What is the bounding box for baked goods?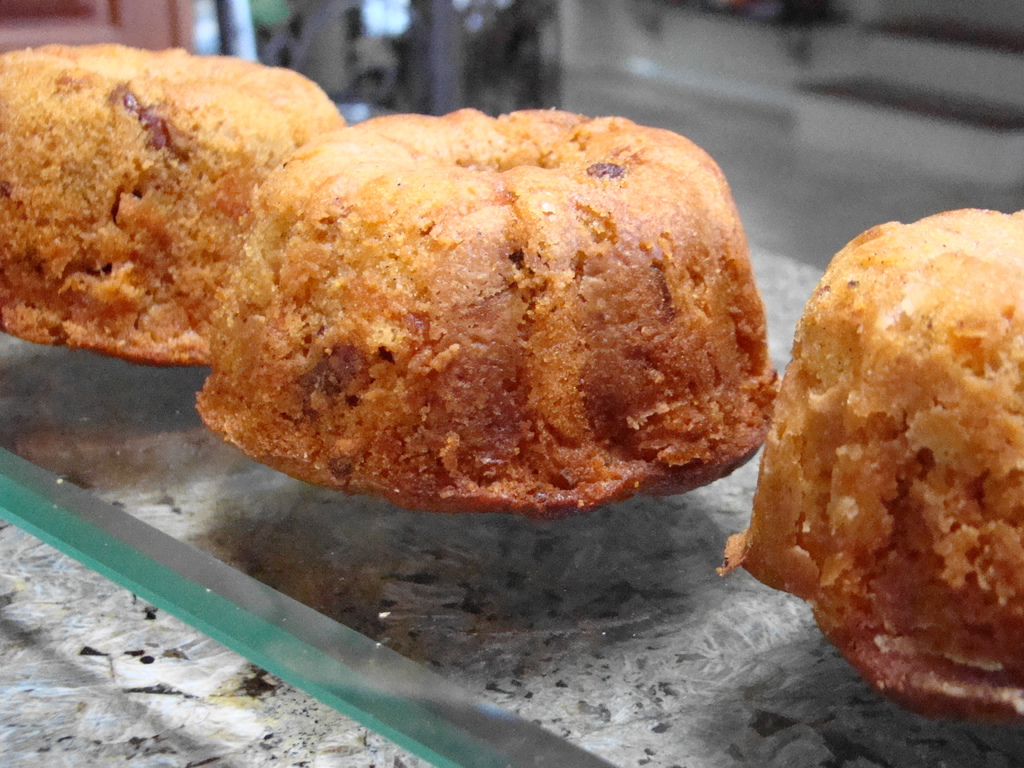
box(185, 102, 774, 508).
